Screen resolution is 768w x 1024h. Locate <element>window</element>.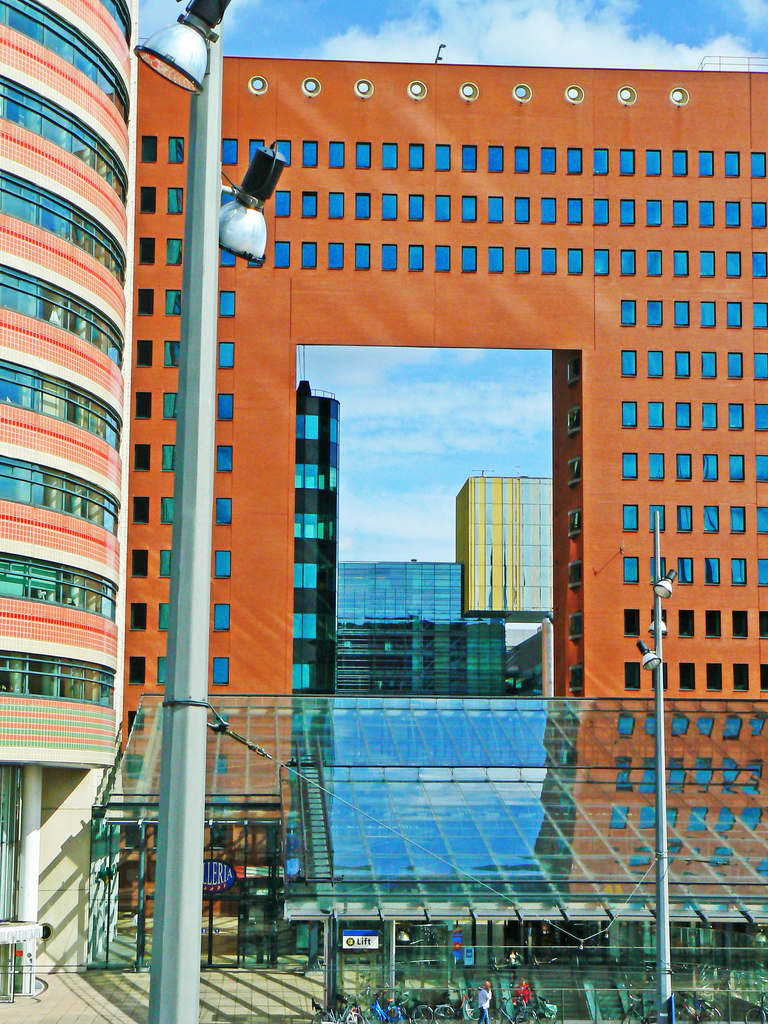
<region>623, 451, 639, 477</region>.
